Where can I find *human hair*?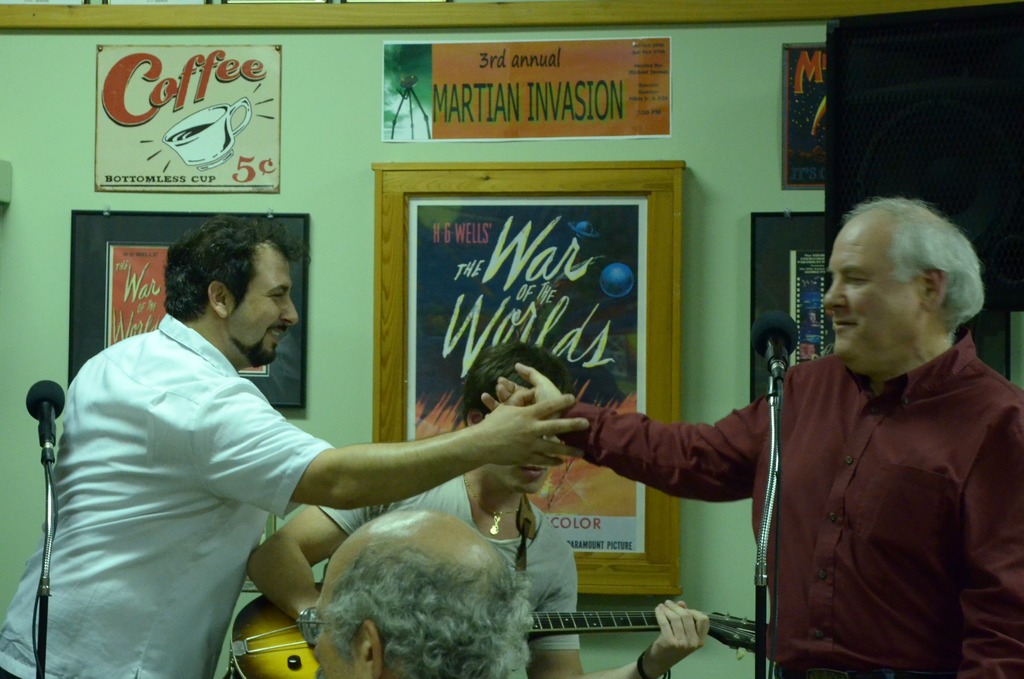
You can find it at 166, 216, 305, 321.
